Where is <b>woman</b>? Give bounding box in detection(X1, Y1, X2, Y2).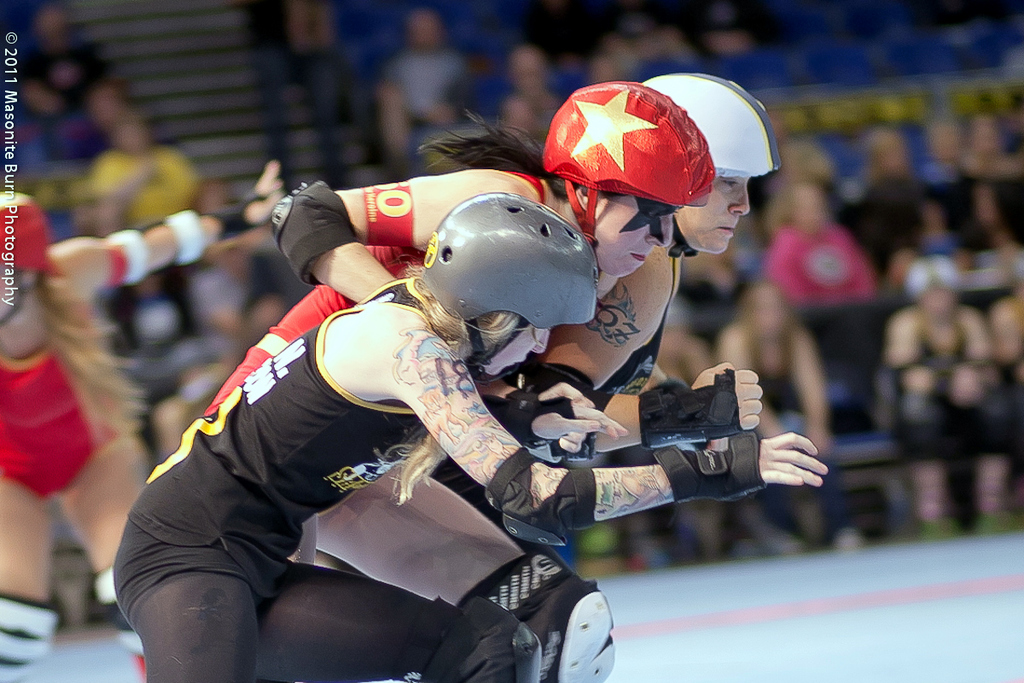
detection(609, 66, 778, 412).
